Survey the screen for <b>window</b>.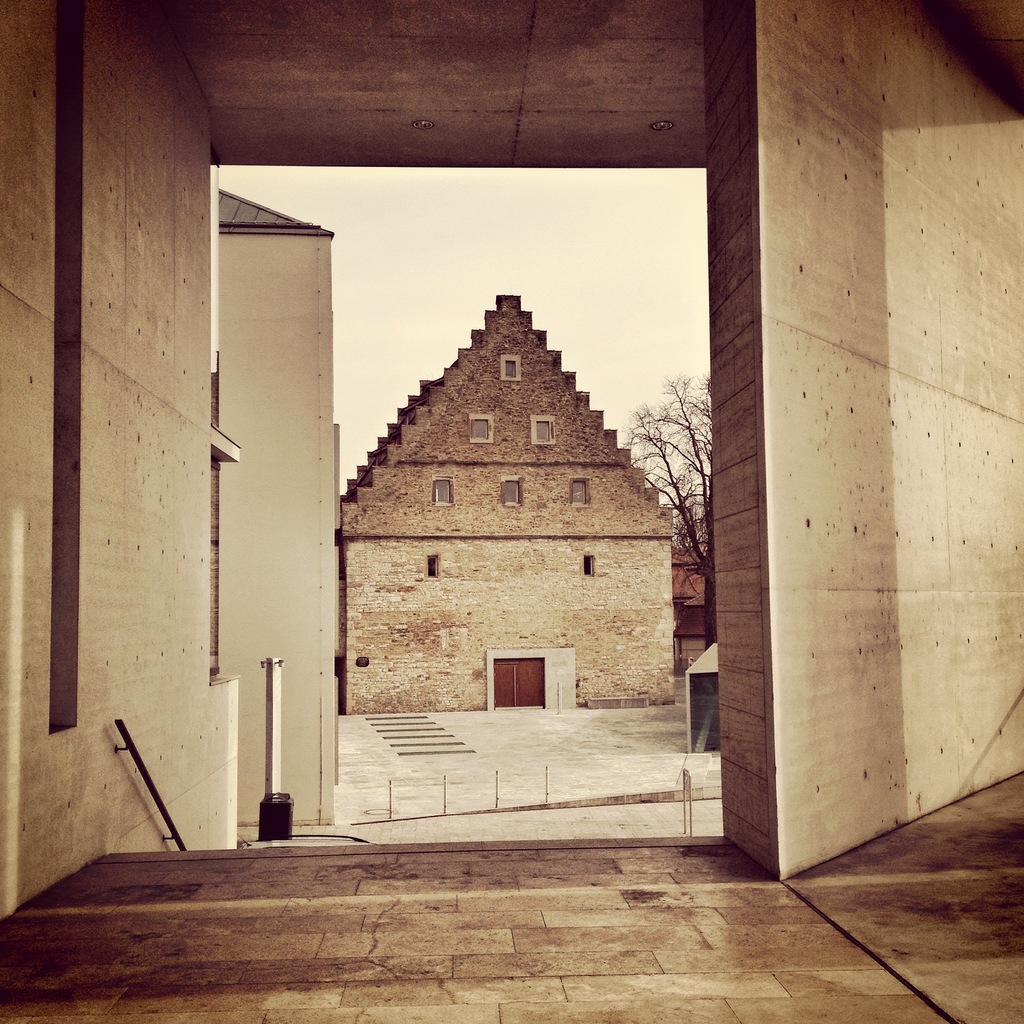
Survey found: region(531, 417, 556, 447).
